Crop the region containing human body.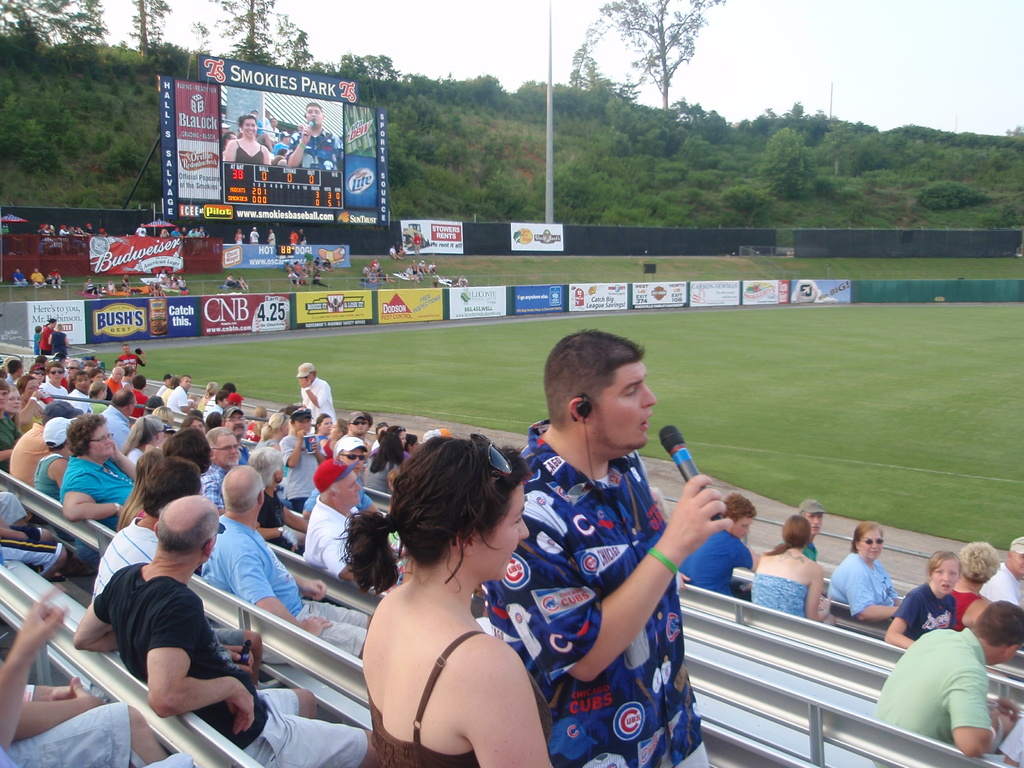
Crop region: rect(361, 437, 552, 767).
